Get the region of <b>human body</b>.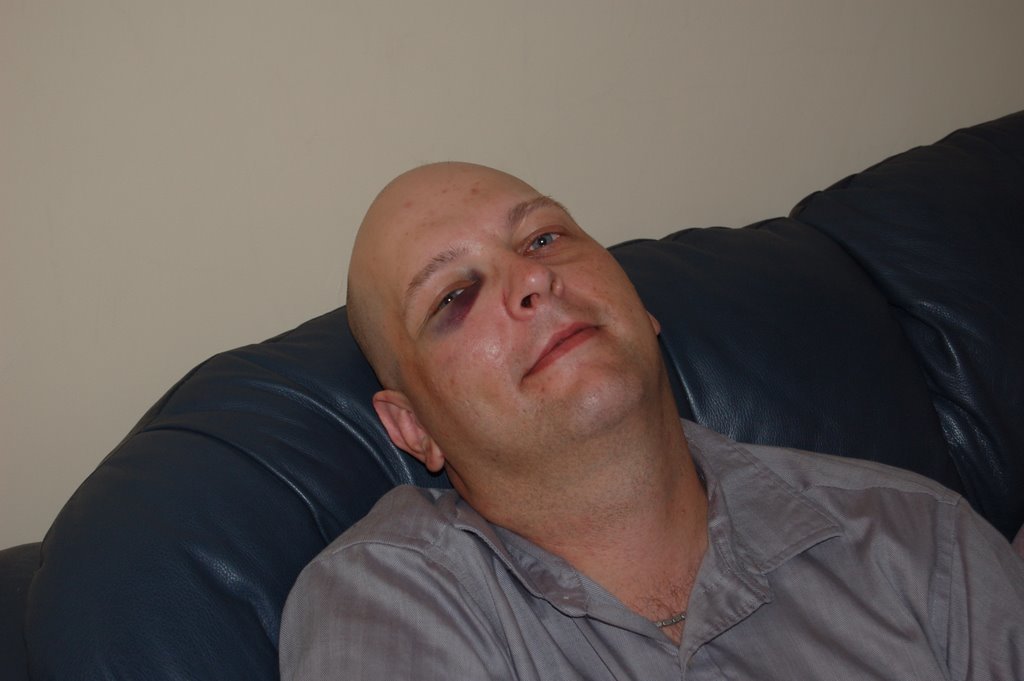
pyautogui.locateOnScreen(276, 157, 1023, 680).
